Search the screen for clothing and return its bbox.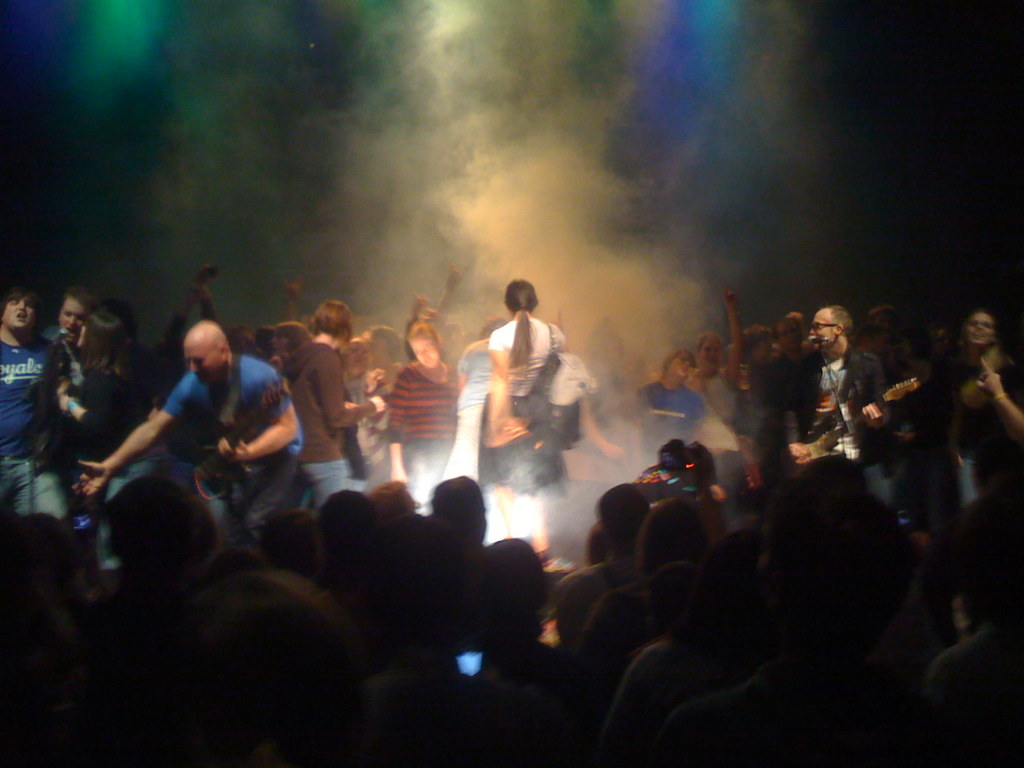
Found: <bbox>482, 311, 575, 379</bbox>.
